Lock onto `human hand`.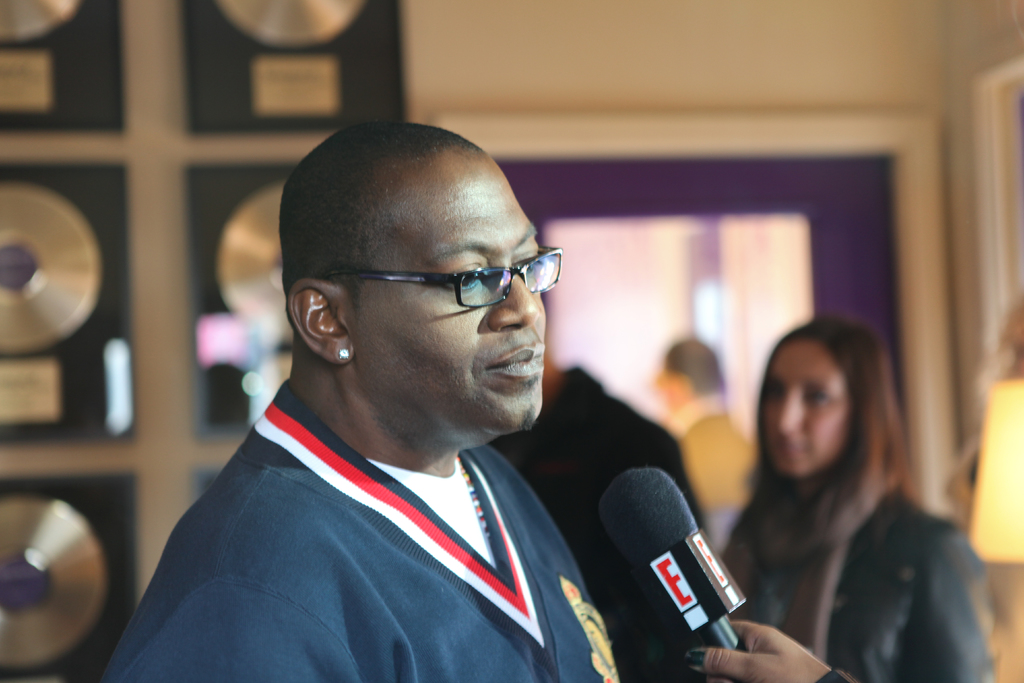
Locked: rect(680, 618, 829, 682).
